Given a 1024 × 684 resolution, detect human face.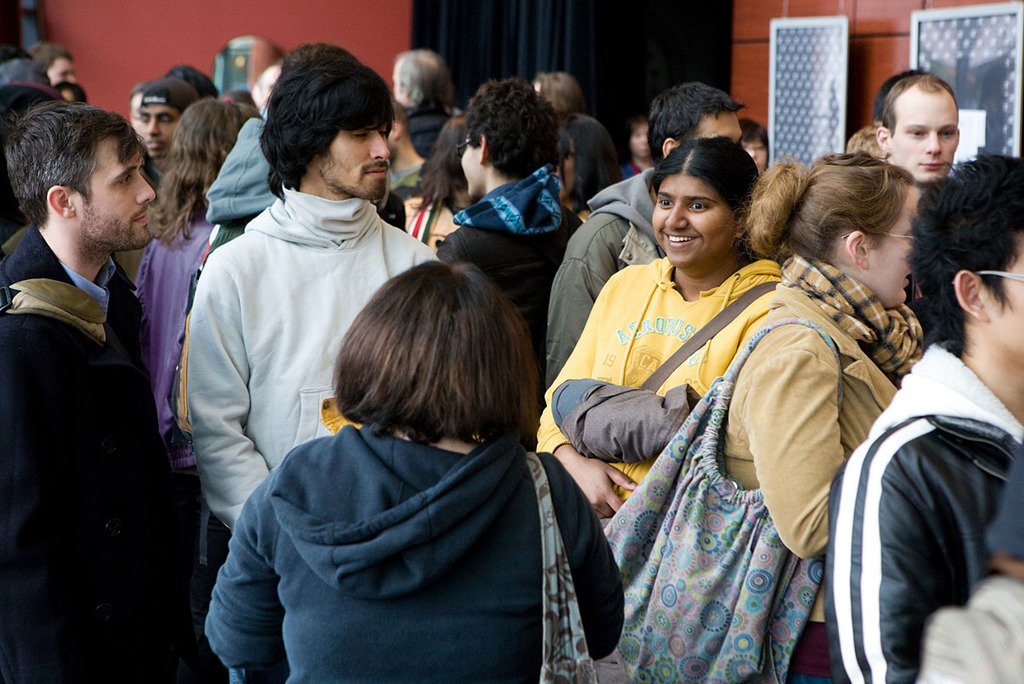
pyautogui.locateOnScreen(323, 117, 391, 204).
